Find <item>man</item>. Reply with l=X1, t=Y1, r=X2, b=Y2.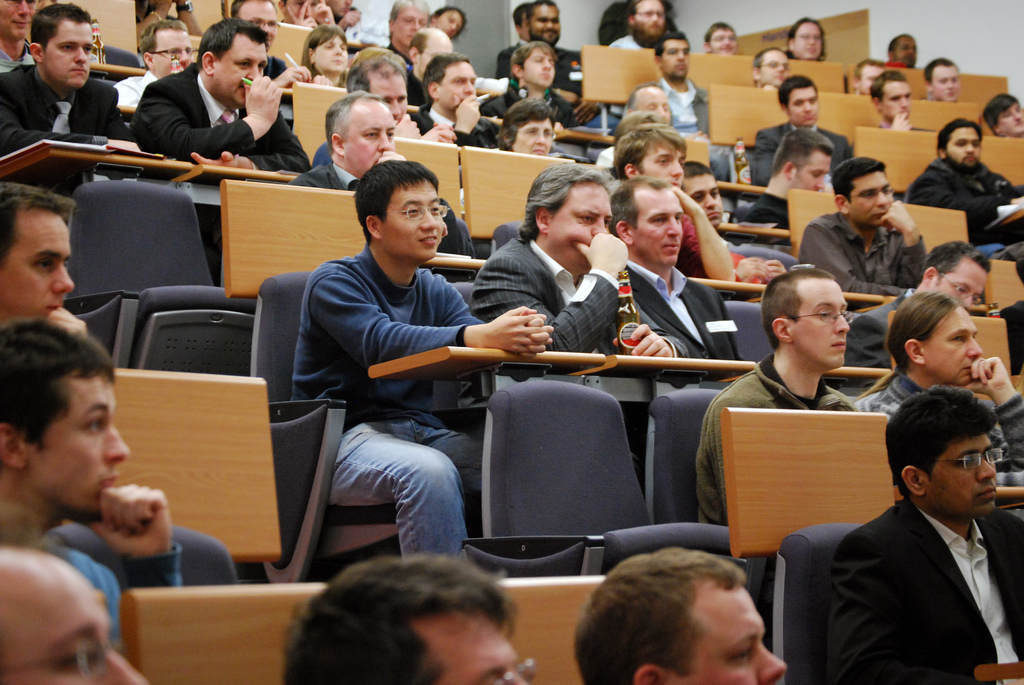
l=984, t=91, r=1023, b=145.
